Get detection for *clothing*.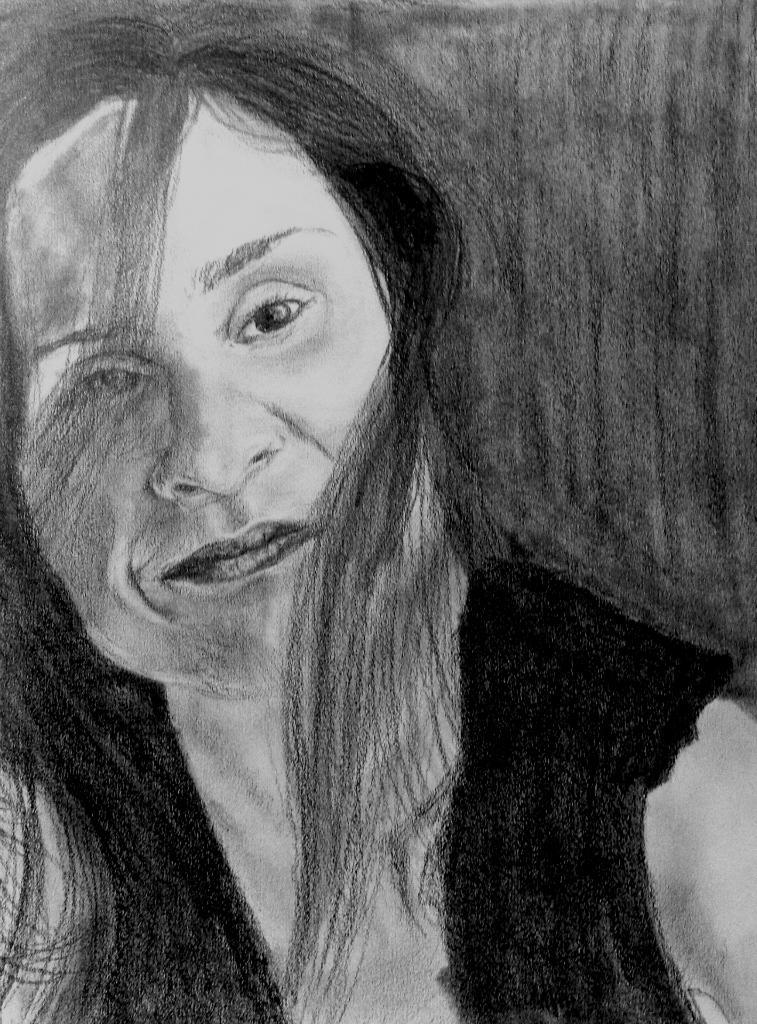
Detection: {"left": 8, "top": 209, "right": 713, "bottom": 1015}.
